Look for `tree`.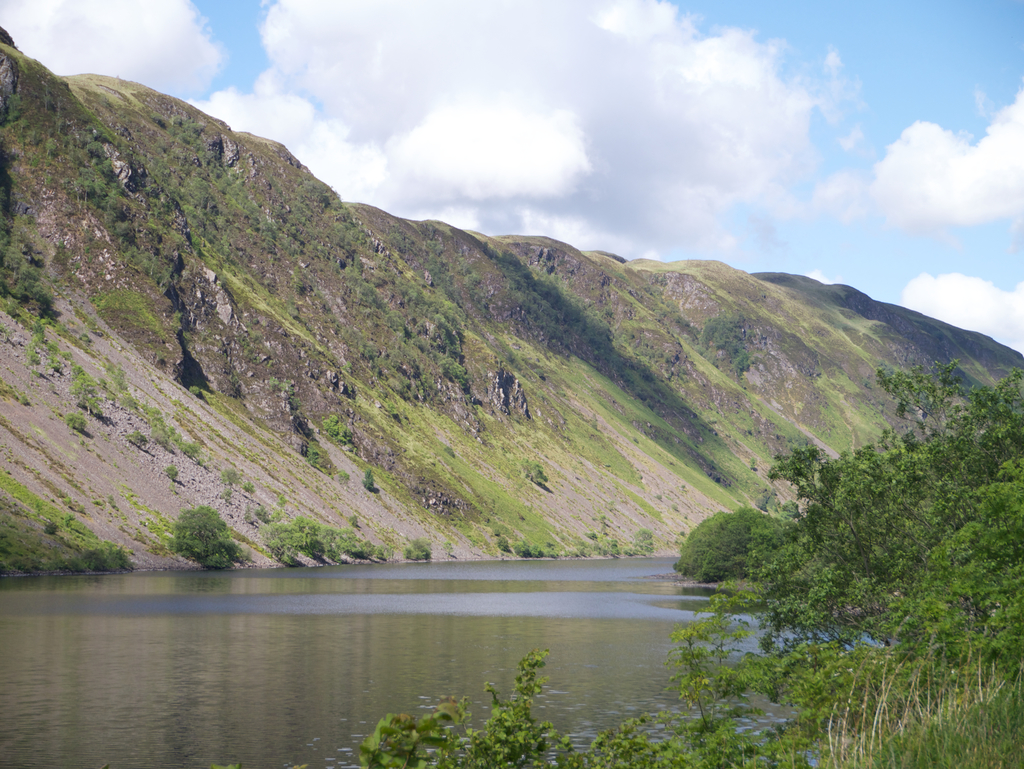
Found: locate(602, 597, 801, 768).
